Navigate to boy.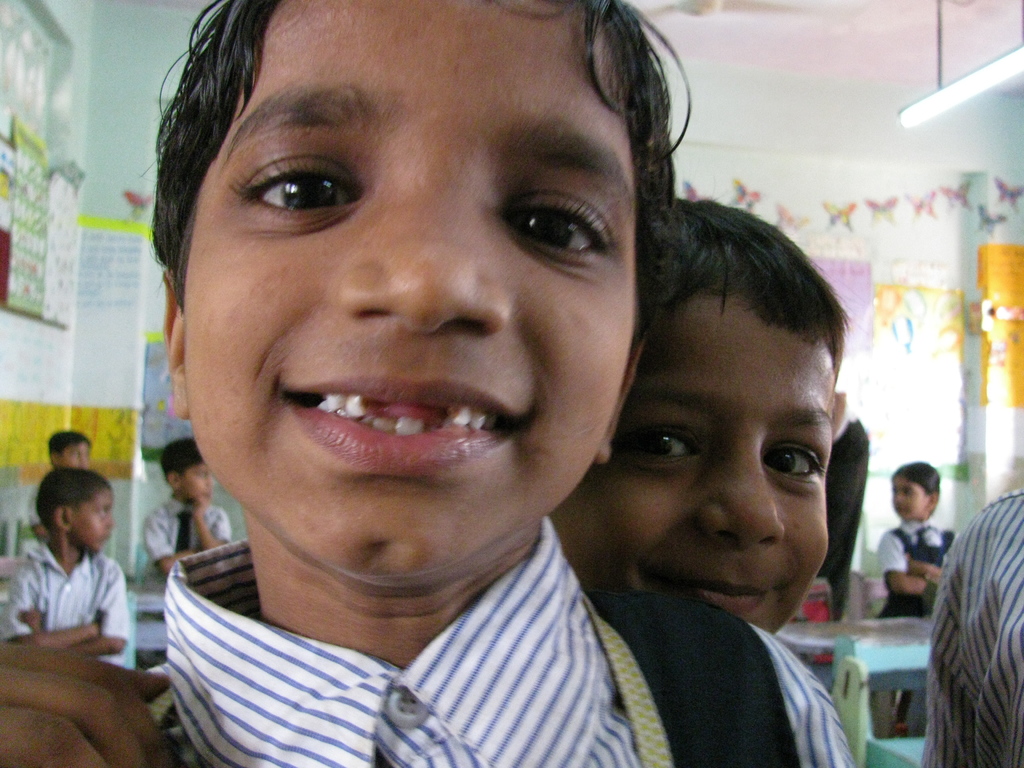
Navigation target: Rect(0, 0, 856, 767).
